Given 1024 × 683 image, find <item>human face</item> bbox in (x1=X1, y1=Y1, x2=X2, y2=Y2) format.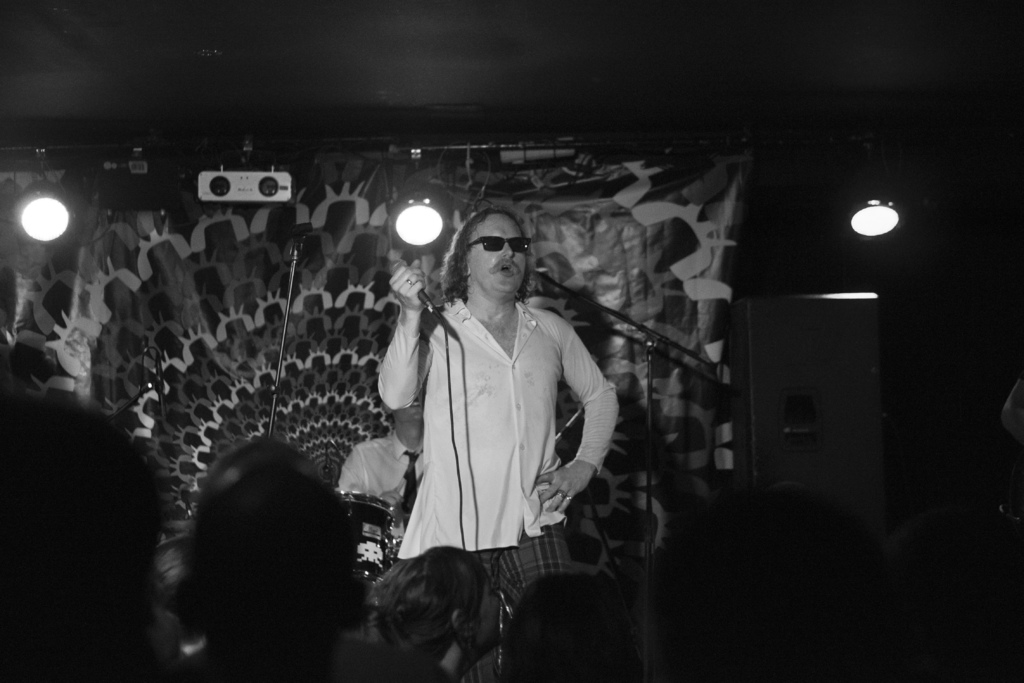
(x1=470, y1=213, x2=524, y2=293).
